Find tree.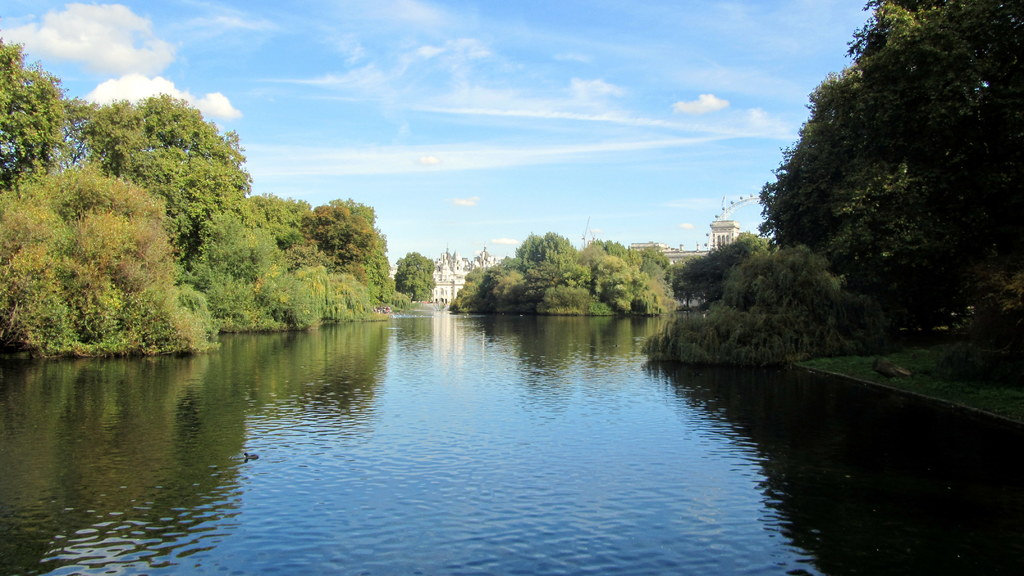
{"x1": 643, "y1": 223, "x2": 878, "y2": 360}.
